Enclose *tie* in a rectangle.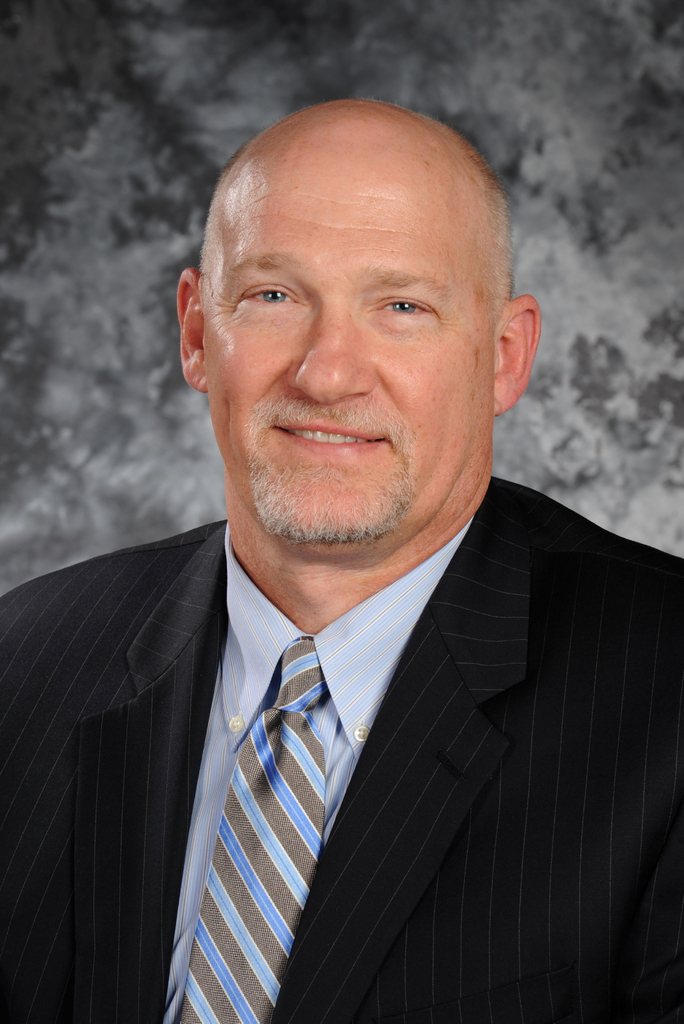
region(170, 634, 335, 1023).
